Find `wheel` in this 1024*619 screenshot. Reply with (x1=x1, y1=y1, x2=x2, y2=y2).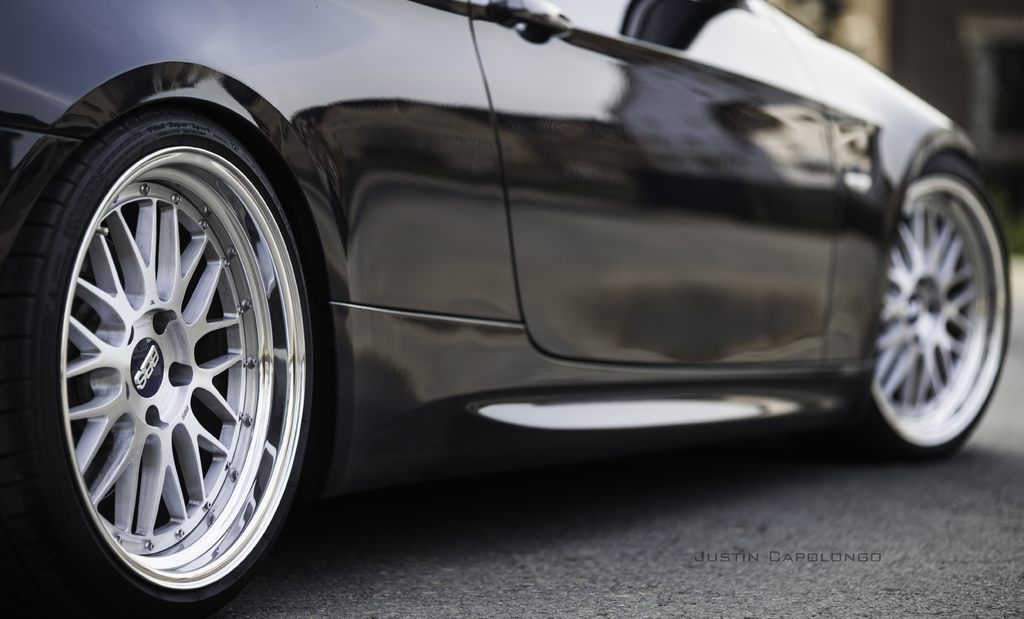
(x1=39, y1=97, x2=301, y2=616).
